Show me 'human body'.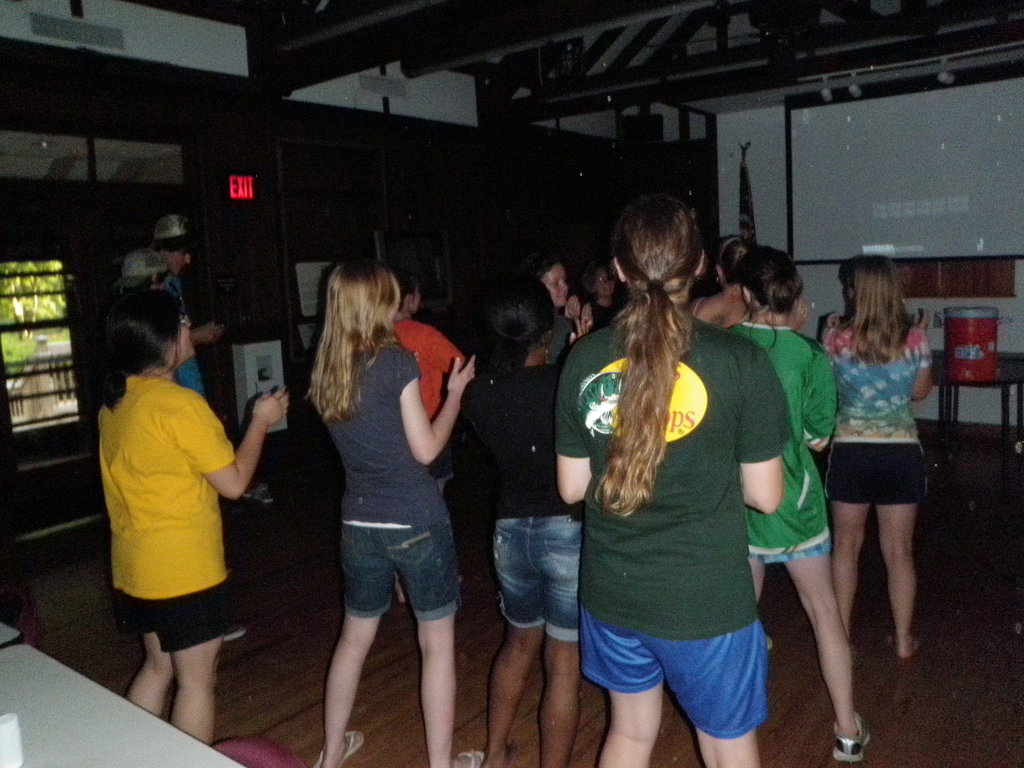
'human body' is here: x1=92 y1=284 x2=251 y2=689.
